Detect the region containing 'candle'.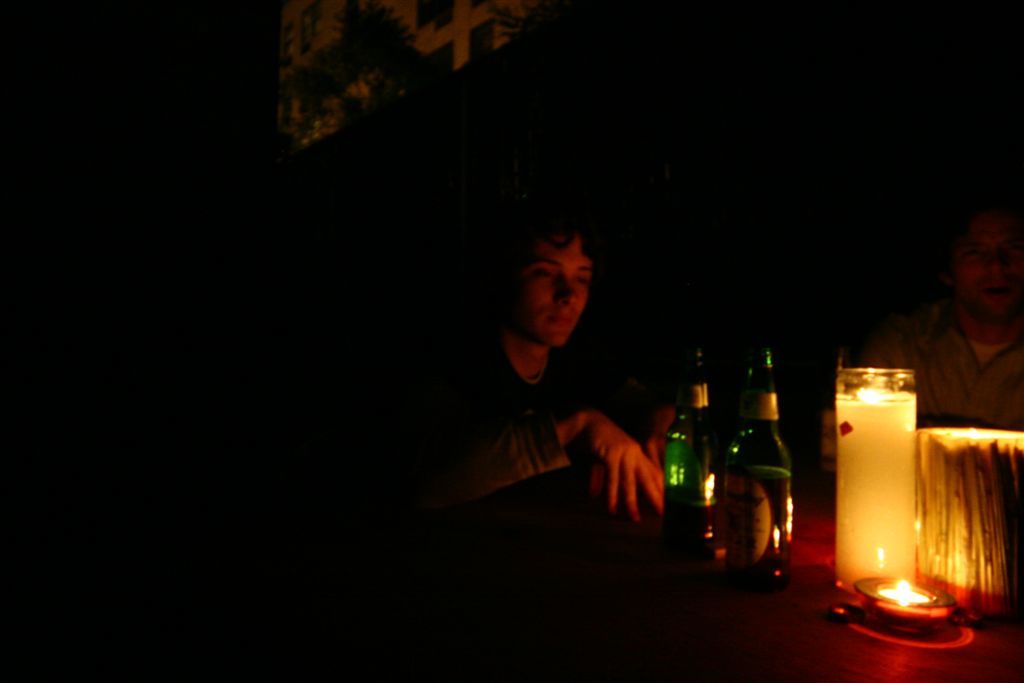
region(836, 384, 925, 601).
